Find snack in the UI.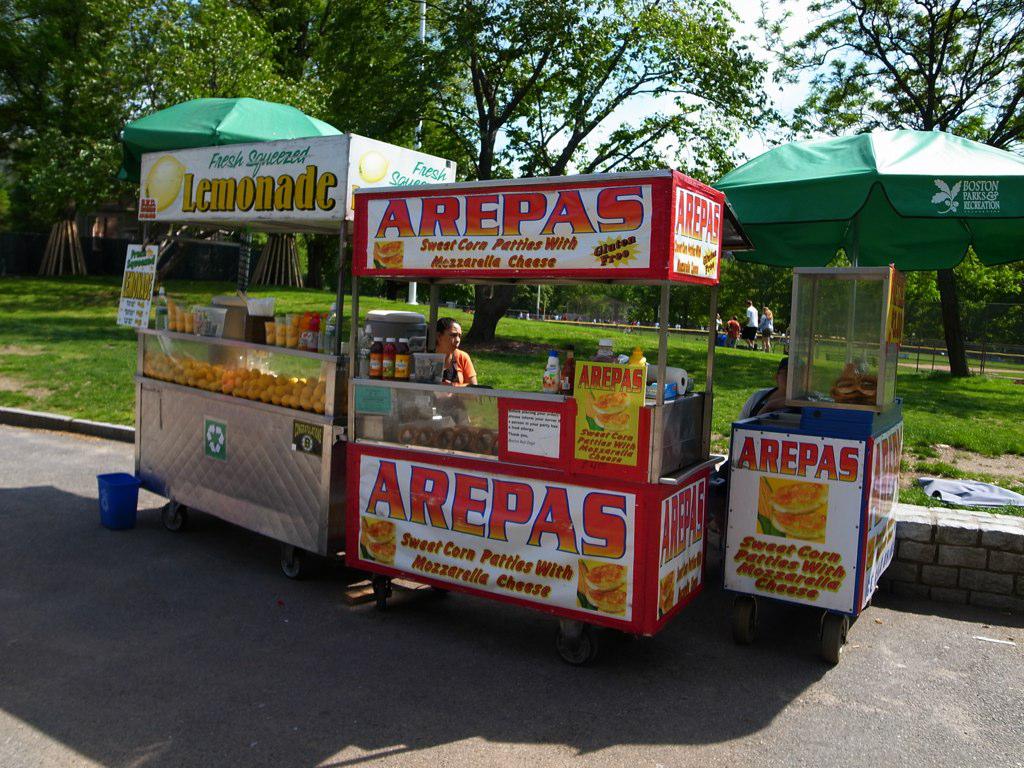
UI element at bbox=[364, 520, 399, 546].
